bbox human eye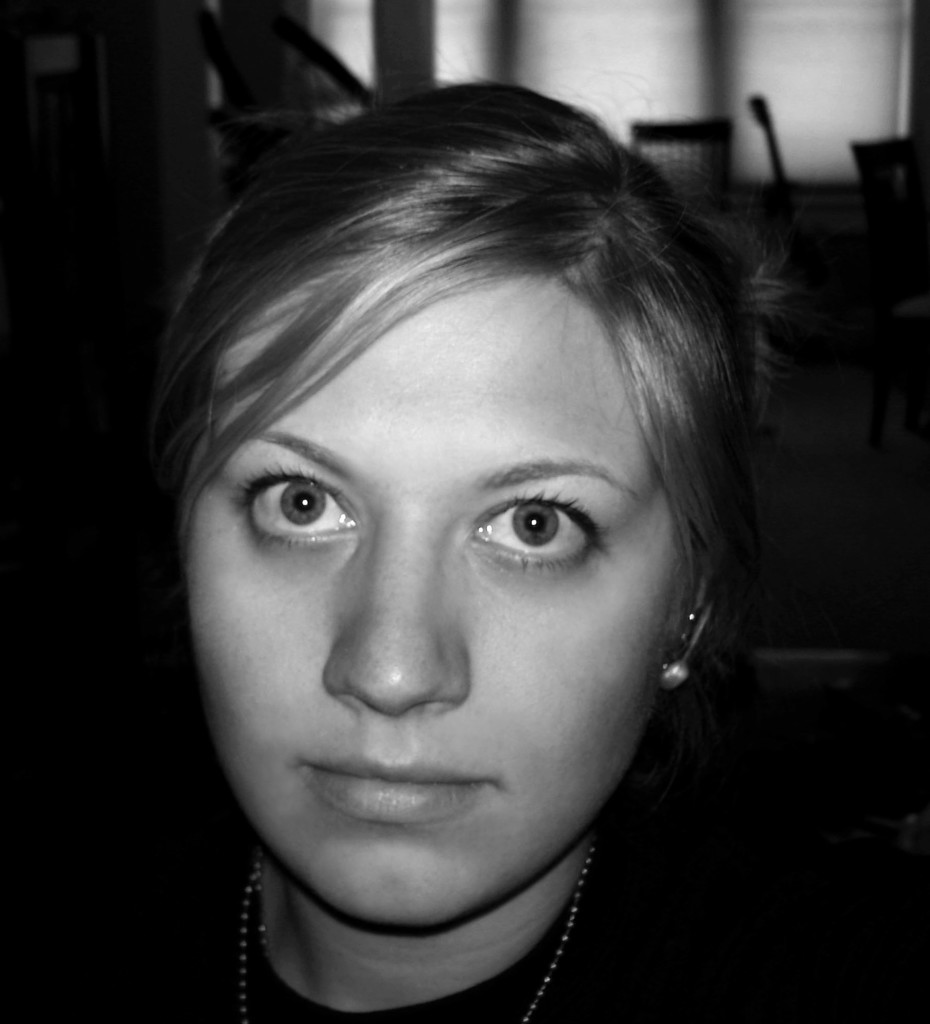
<bbox>223, 464, 375, 556</bbox>
